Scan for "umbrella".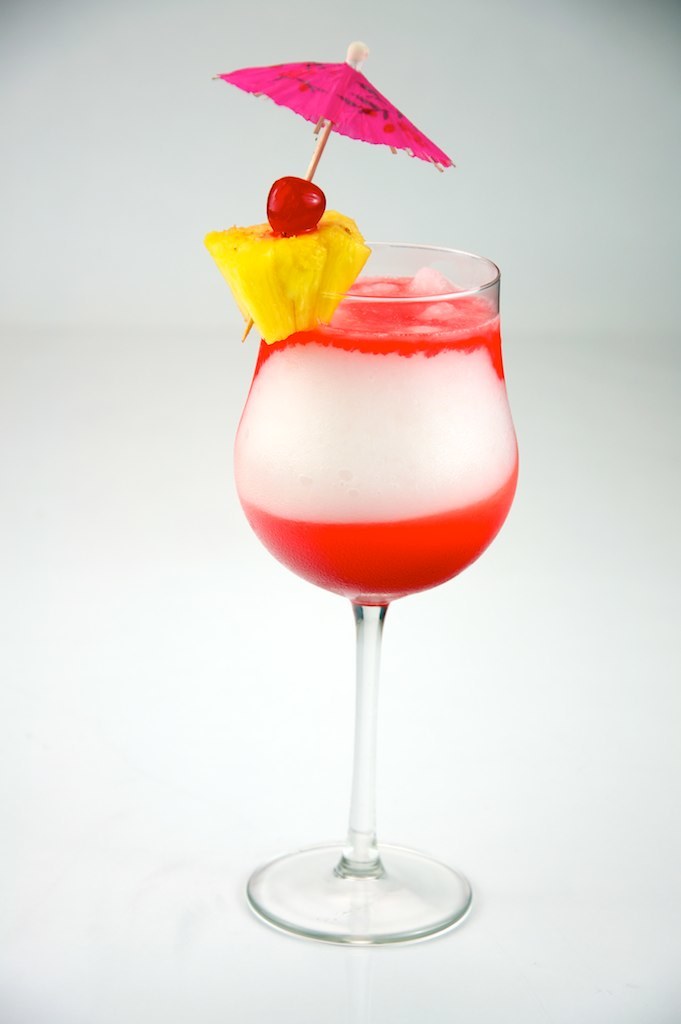
Scan result: [left=215, top=44, right=454, bottom=344].
